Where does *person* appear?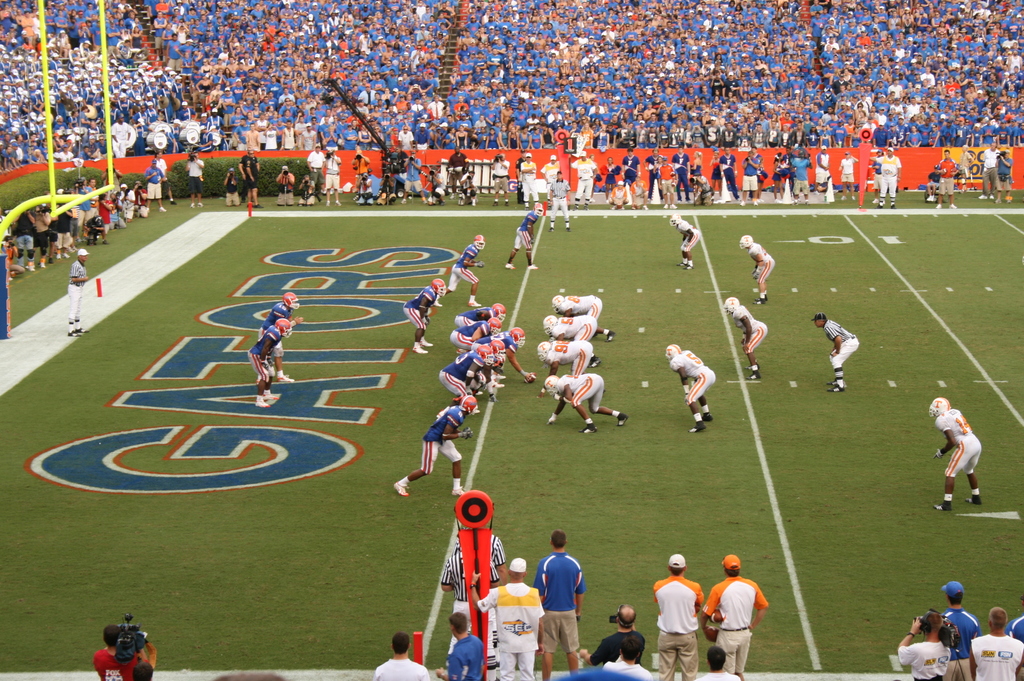
Appears at x1=994 y1=145 x2=1011 y2=200.
